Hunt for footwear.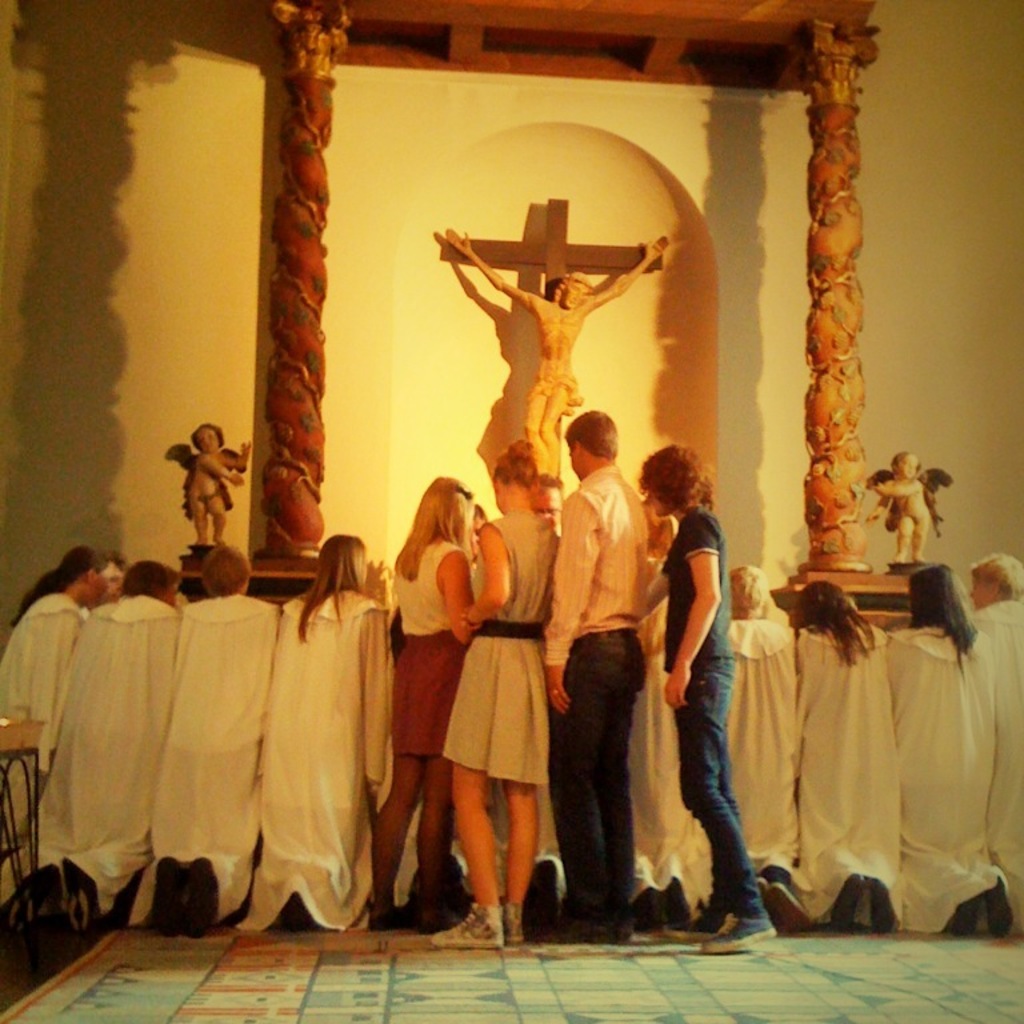
Hunted down at {"left": 520, "top": 864, "right": 557, "bottom": 937}.
